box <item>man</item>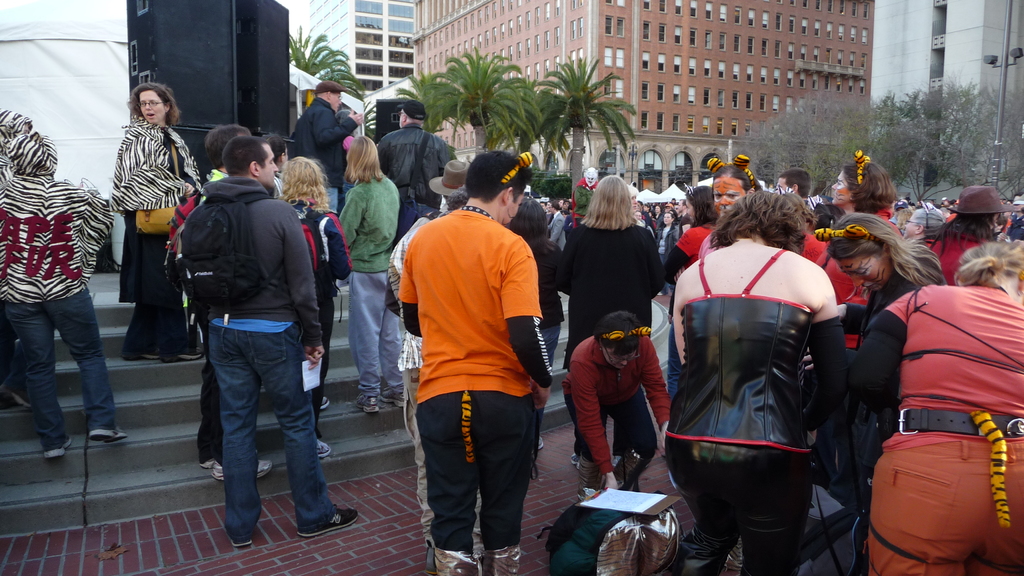
[887, 198, 907, 231]
